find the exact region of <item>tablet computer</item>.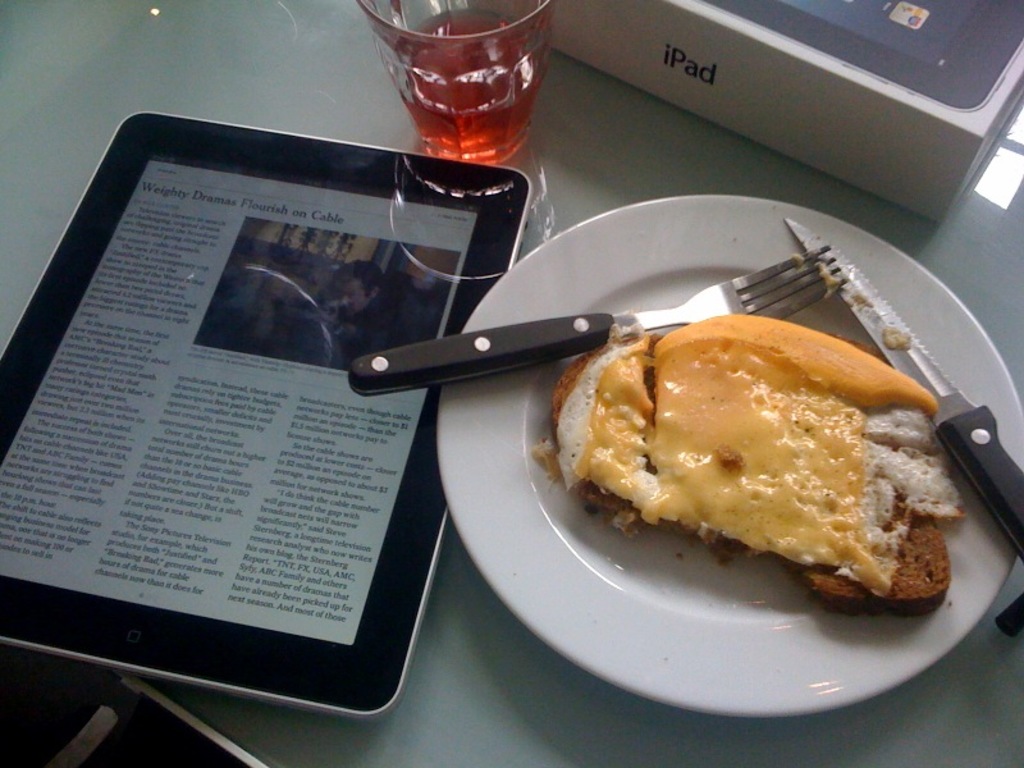
Exact region: [0, 108, 535, 724].
